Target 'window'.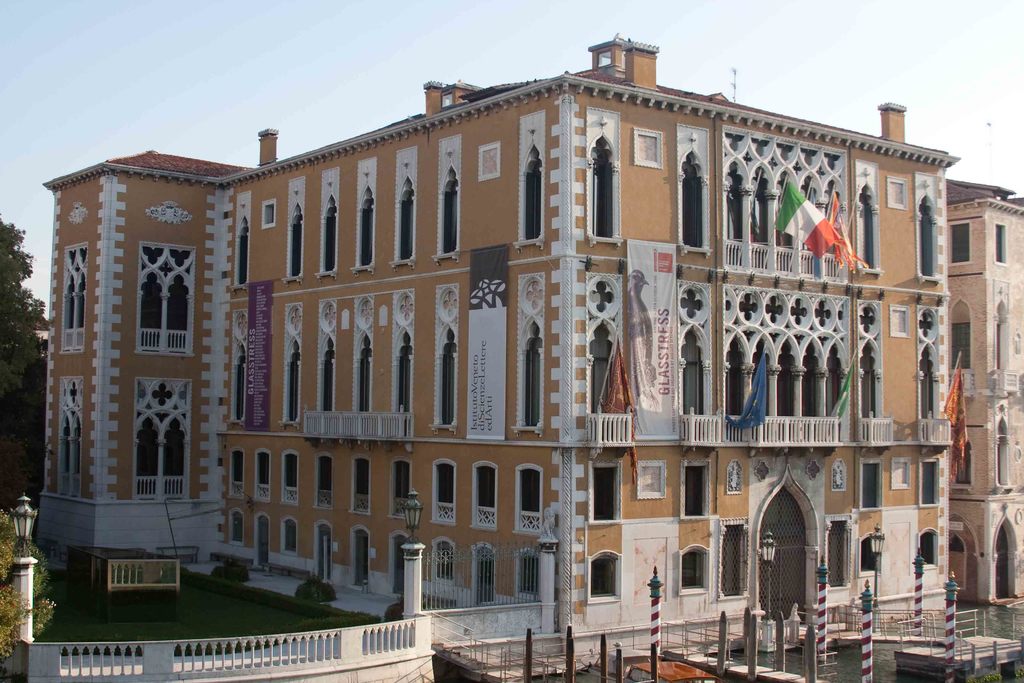
Target region: box=[317, 191, 335, 274].
